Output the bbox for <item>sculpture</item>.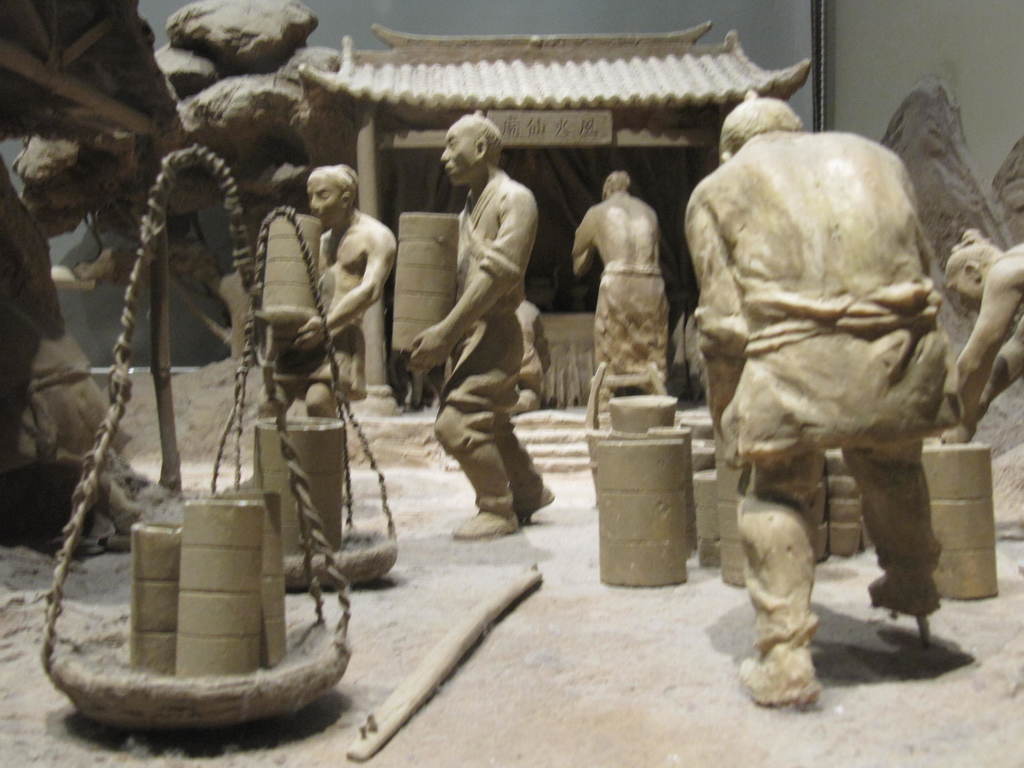
rect(500, 297, 553, 419).
